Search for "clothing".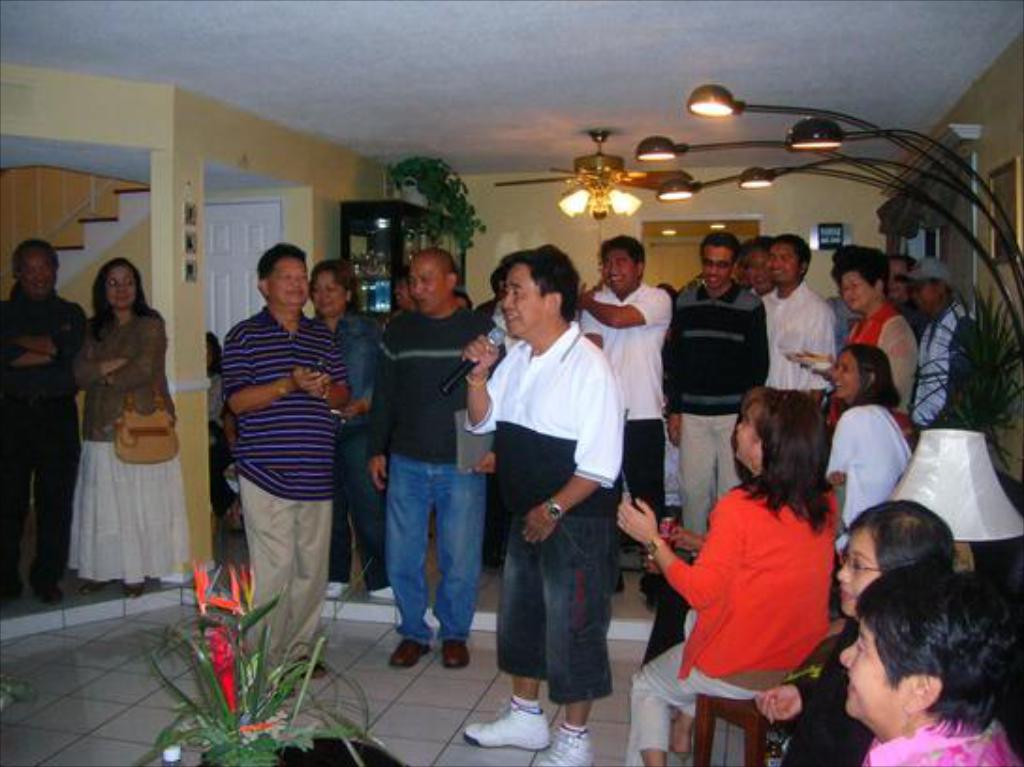
Found at (left=778, top=602, right=902, bottom=765).
